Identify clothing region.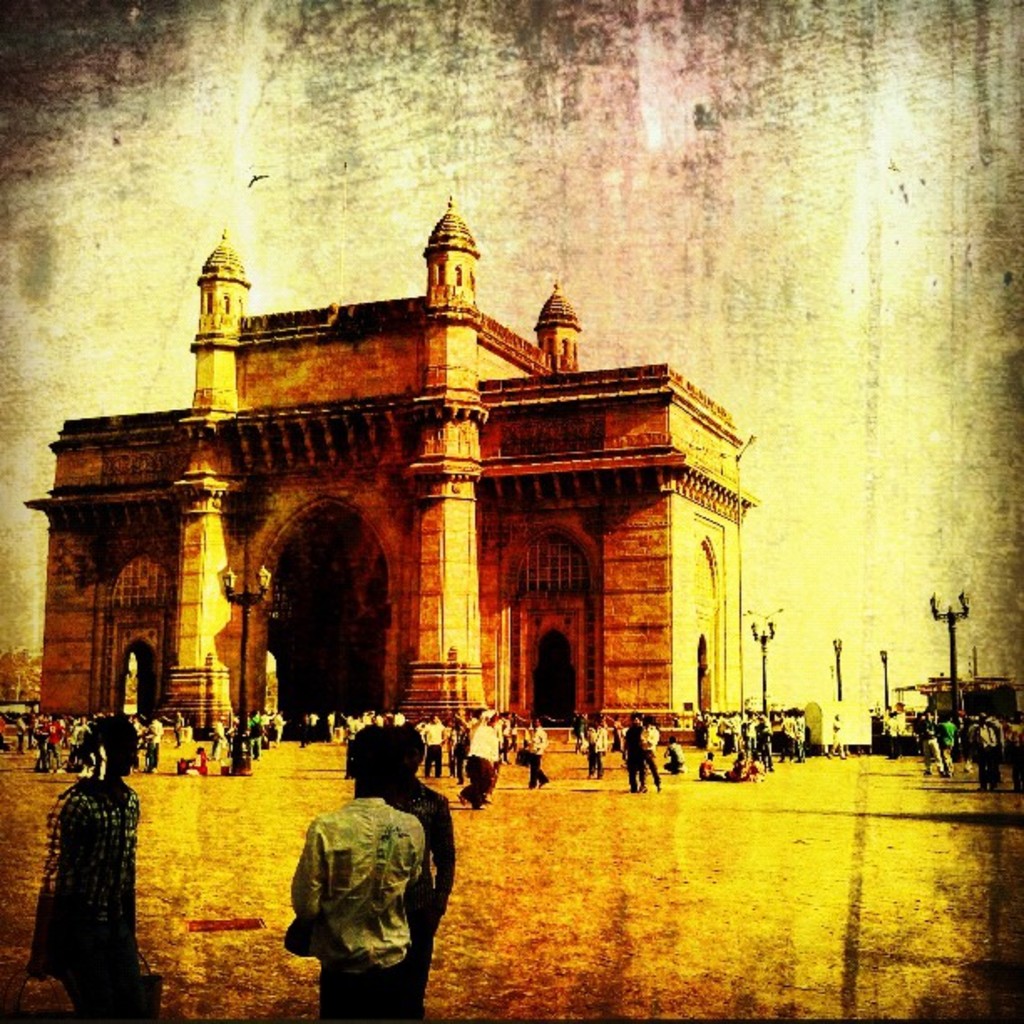
Region: 462/721/504/801.
